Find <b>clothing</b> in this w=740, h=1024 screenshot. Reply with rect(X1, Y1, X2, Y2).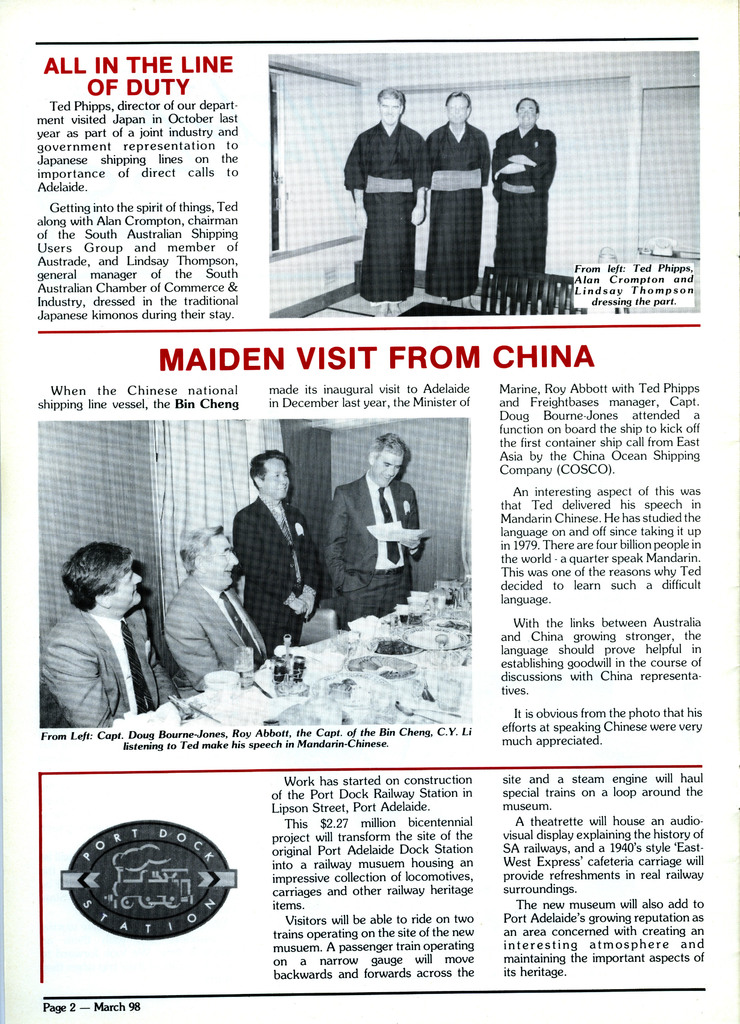
rect(347, 84, 447, 289).
